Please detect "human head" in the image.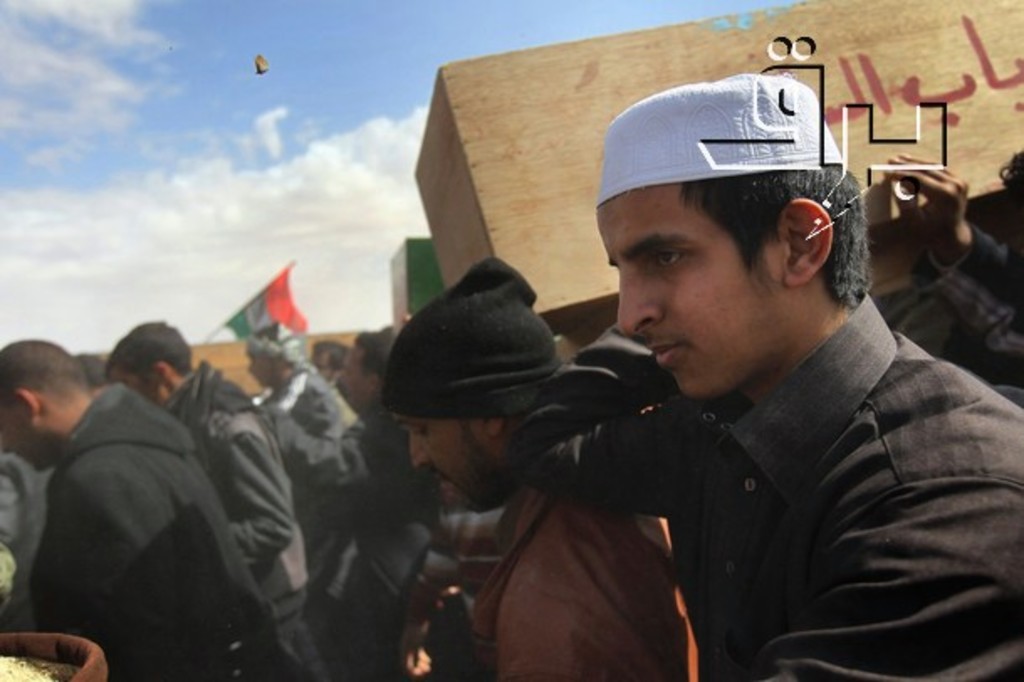
<bbox>0, 339, 87, 472</bbox>.
